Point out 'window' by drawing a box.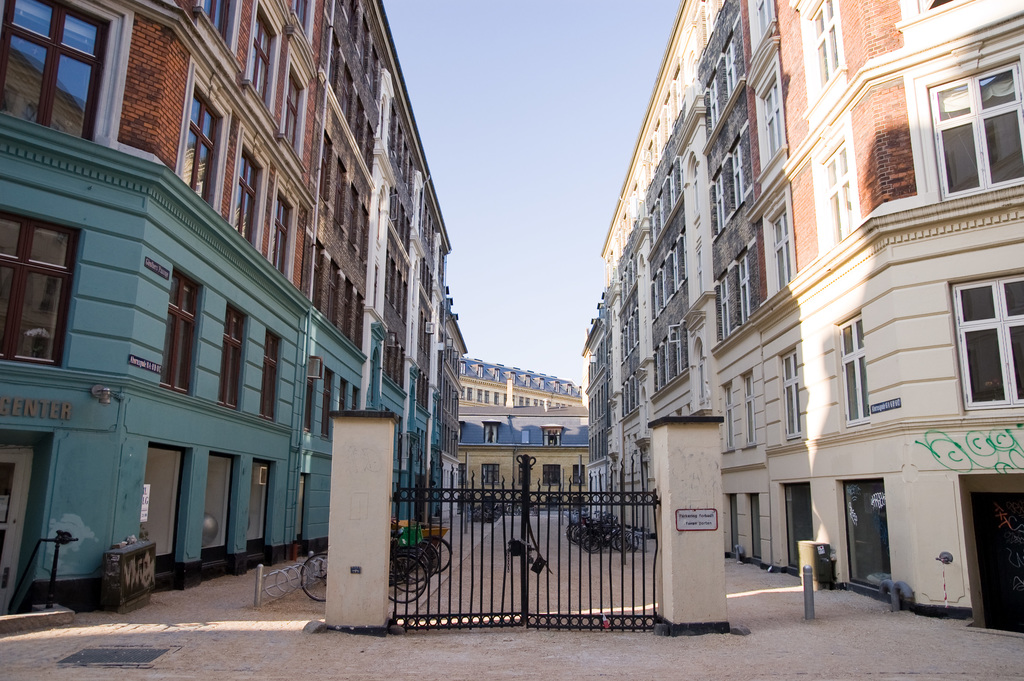
(left=296, top=0, right=310, bottom=33).
